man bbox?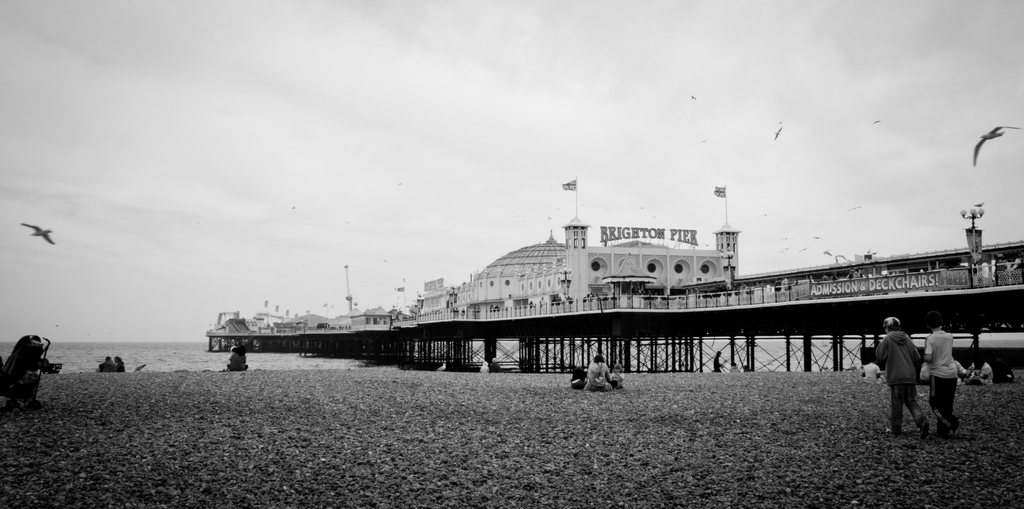
{"x1": 868, "y1": 315, "x2": 925, "y2": 414}
